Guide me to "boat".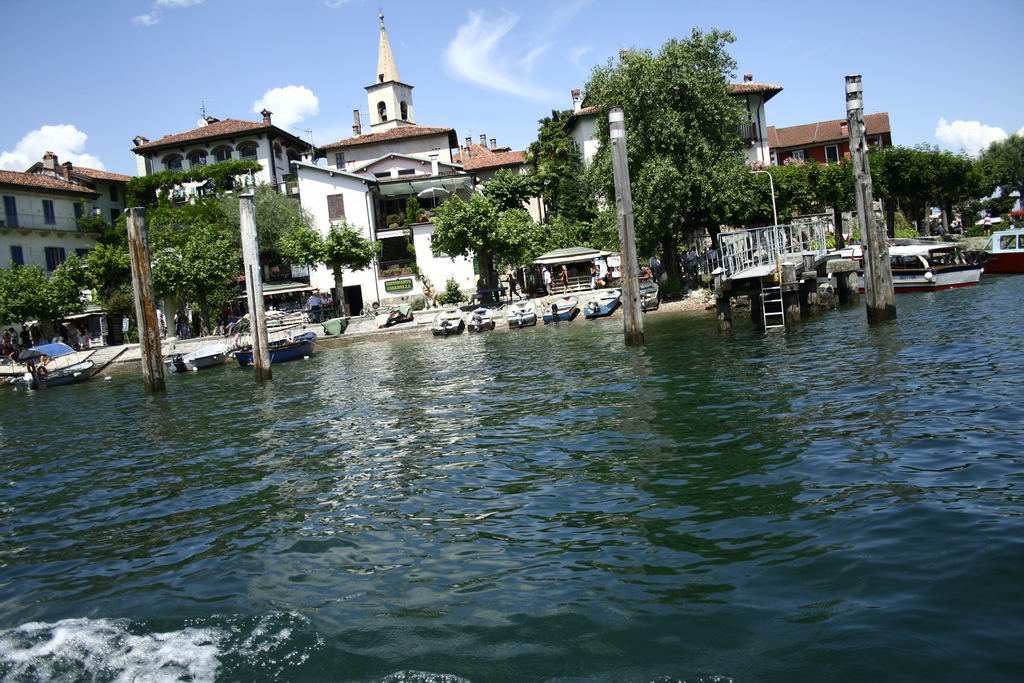
Guidance: 162/343/230/371.
